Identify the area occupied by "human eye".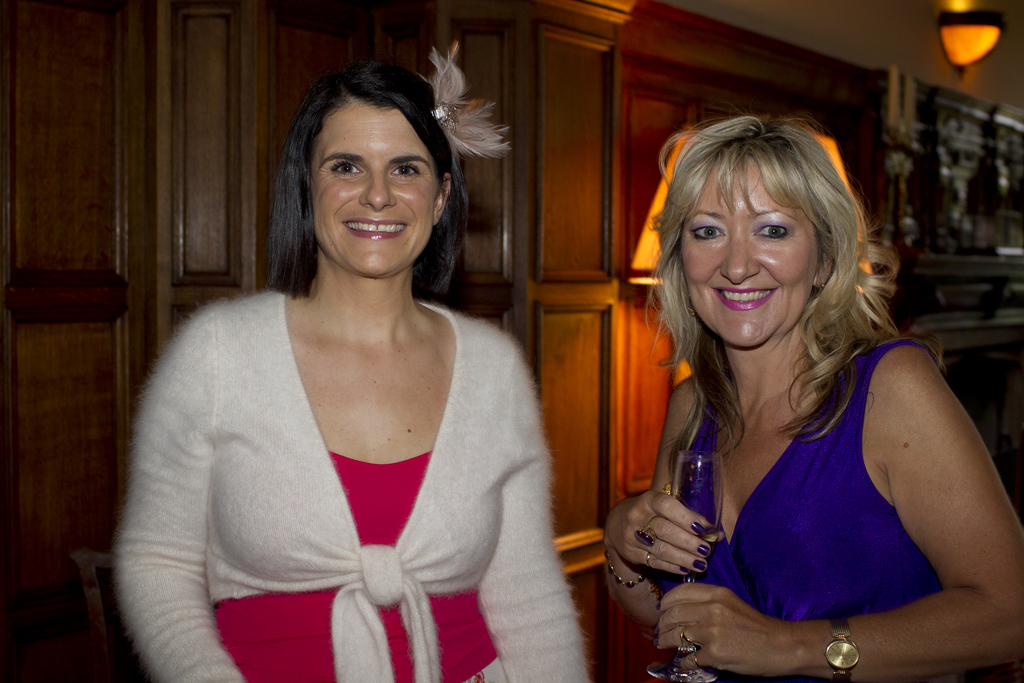
Area: box=[691, 224, 725, 242].
